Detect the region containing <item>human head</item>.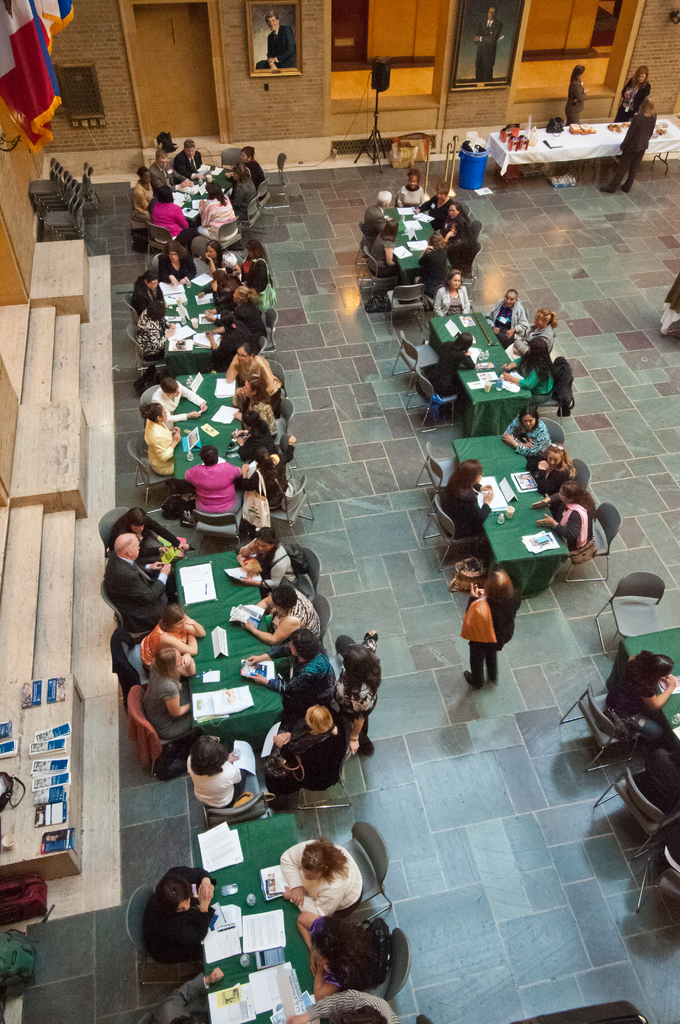
117:534:138:555.
